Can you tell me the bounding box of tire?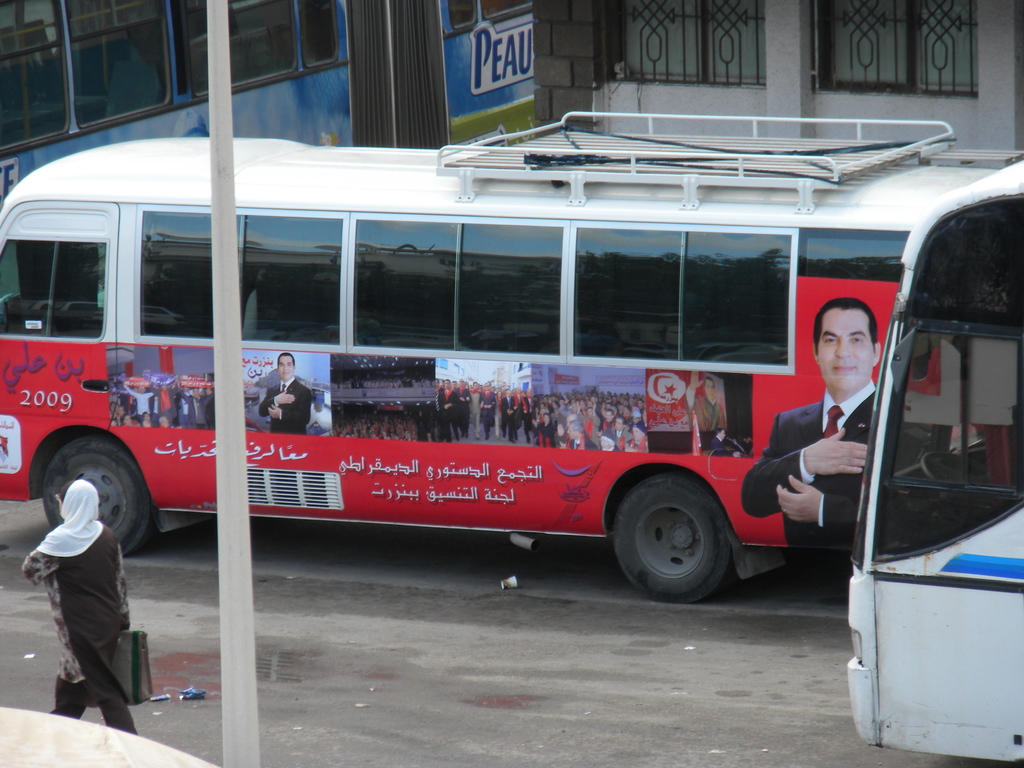
601, 472, 745, 601.
